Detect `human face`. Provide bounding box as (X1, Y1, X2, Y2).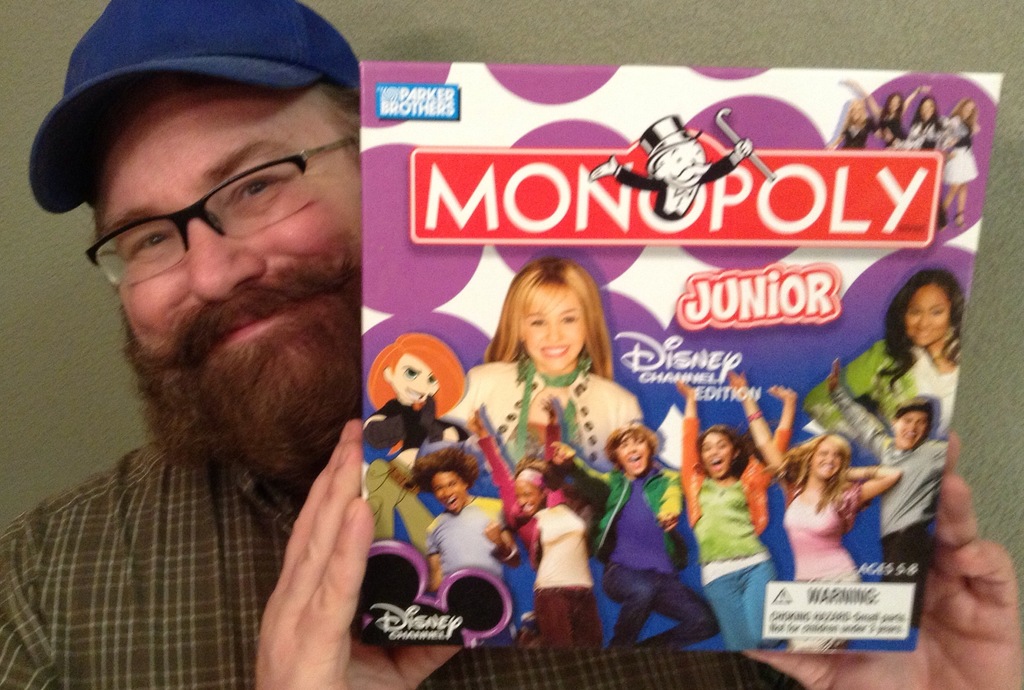
(906, 286, 954, 345).
